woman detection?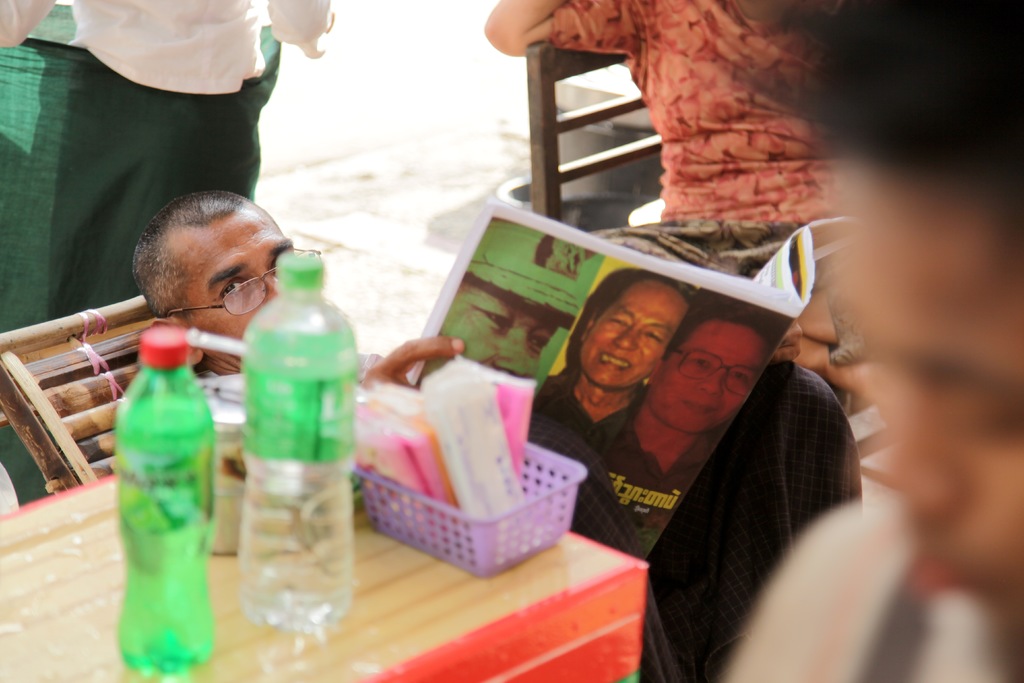
bbox(540, 274, 692, 462)
